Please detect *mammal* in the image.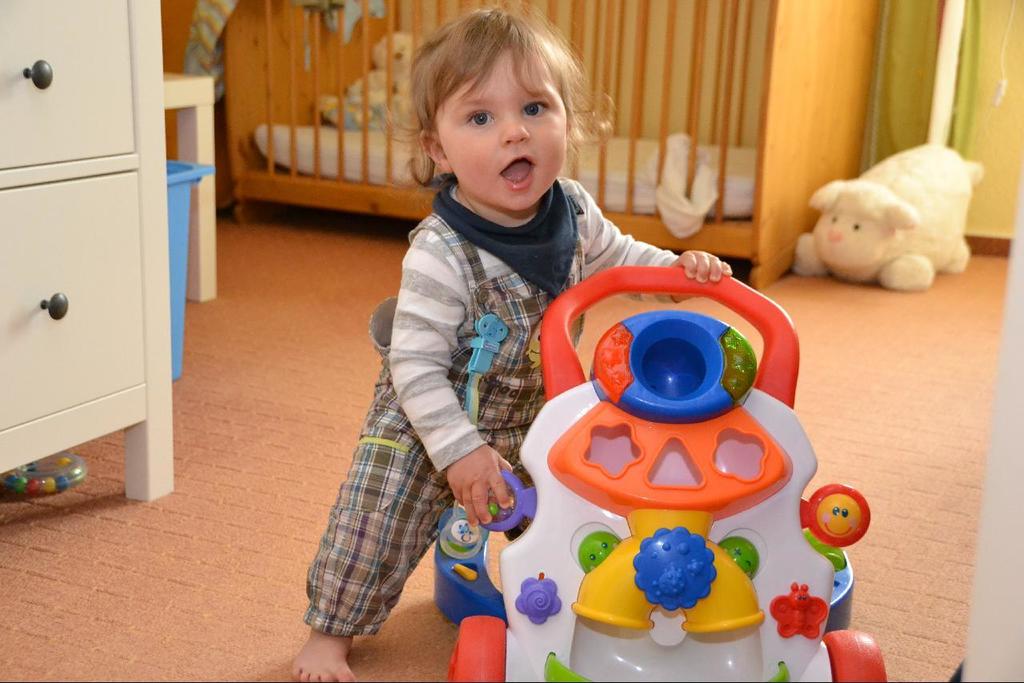
(left=291, top=0, right=734, bottom=682).
